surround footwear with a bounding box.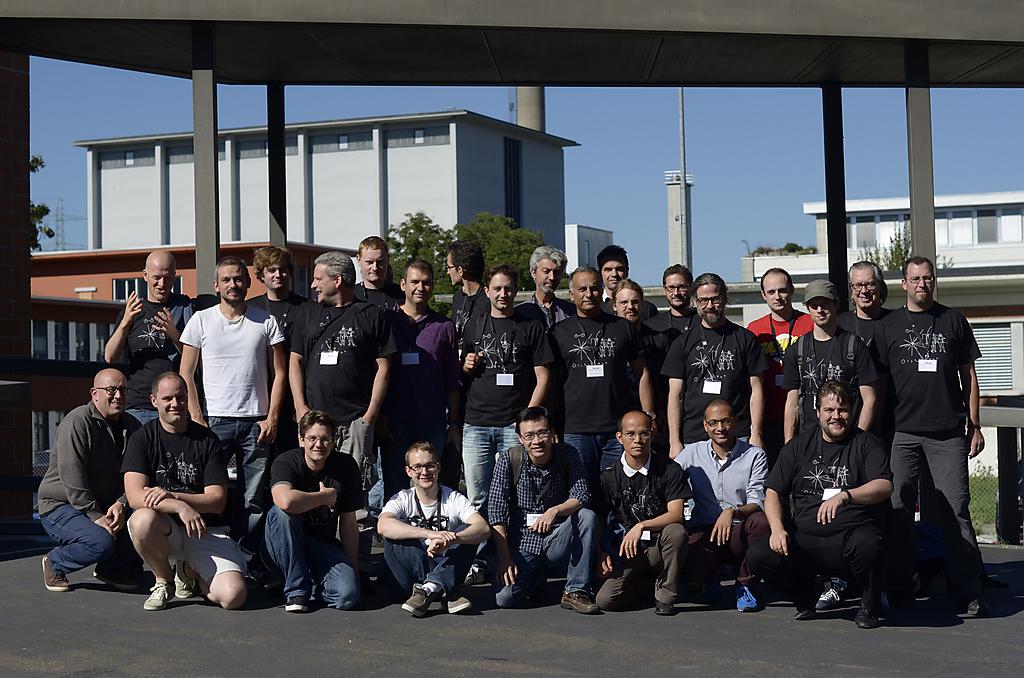
819:580:850:611.
